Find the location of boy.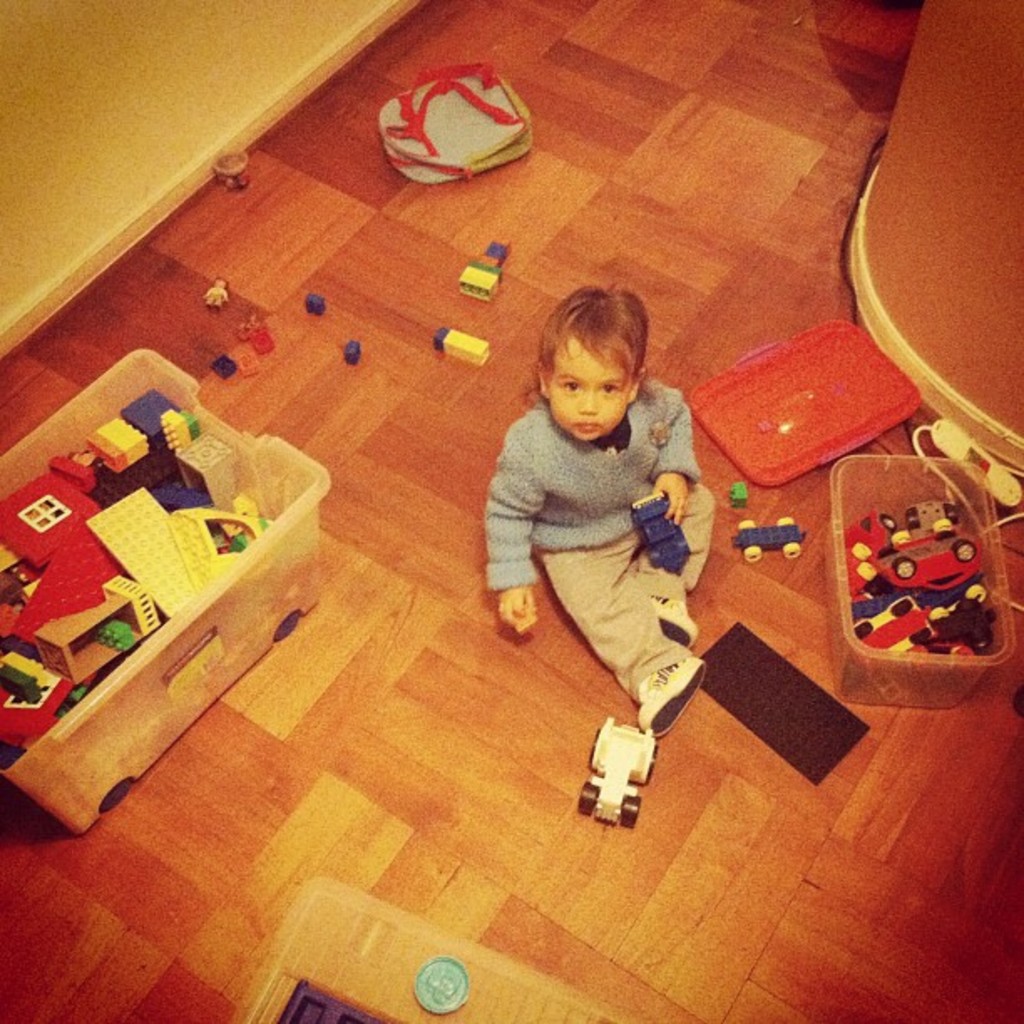
Location: bbox(470, 278, 724, 738).
